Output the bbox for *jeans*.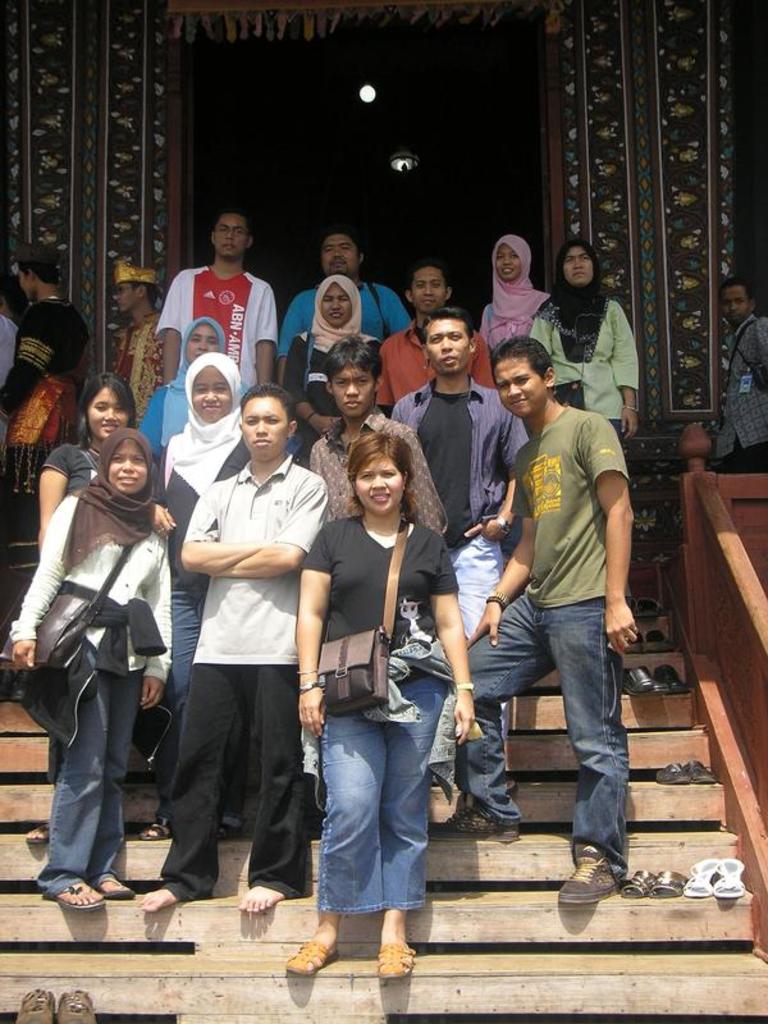
[x1=462, y1=589, x2=623, y2=855].
